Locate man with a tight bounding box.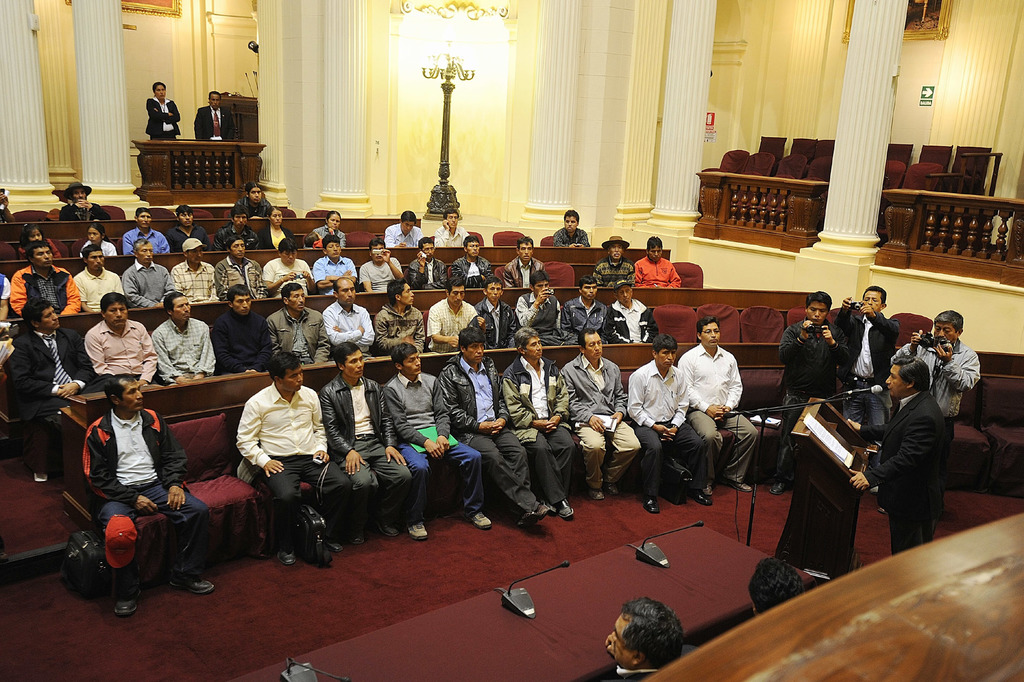
{"left": 504, "top": 234, "right": 546, "bottom": 287}.
